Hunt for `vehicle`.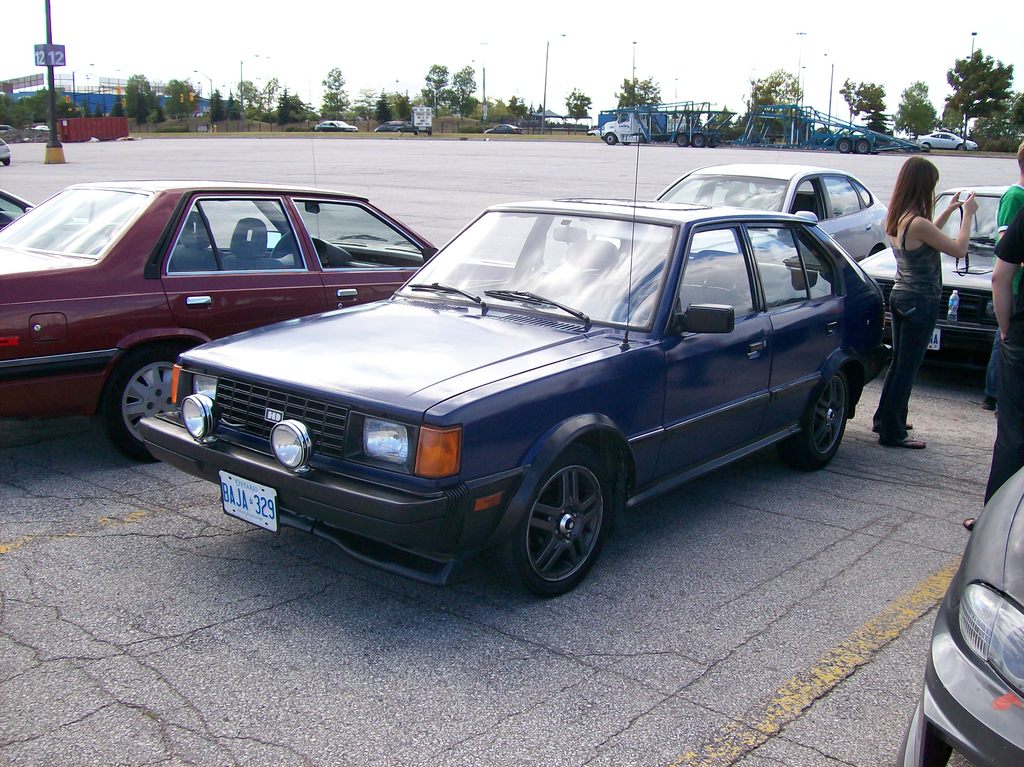
Hunted down at l=138, t=115, r=900, b=598.
